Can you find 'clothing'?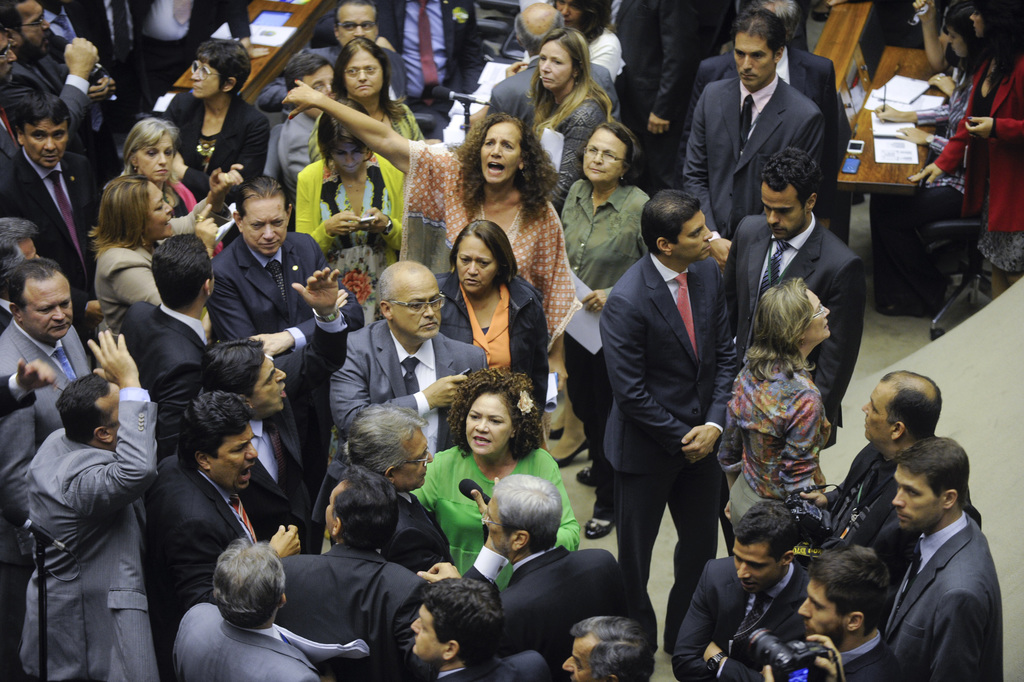
Yes, bounding box: {"left": 152, "top": 89, "right": 300, "bottom": 204}.
